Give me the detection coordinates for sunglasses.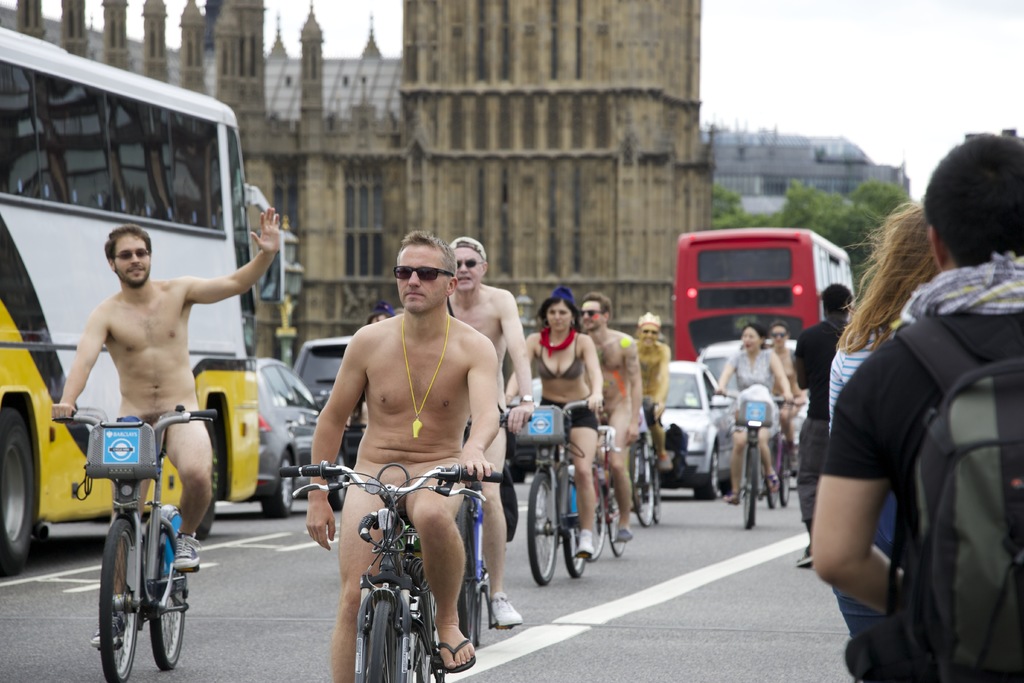
pyautogui.locateOnScreen(110, 251, 147, 259).
